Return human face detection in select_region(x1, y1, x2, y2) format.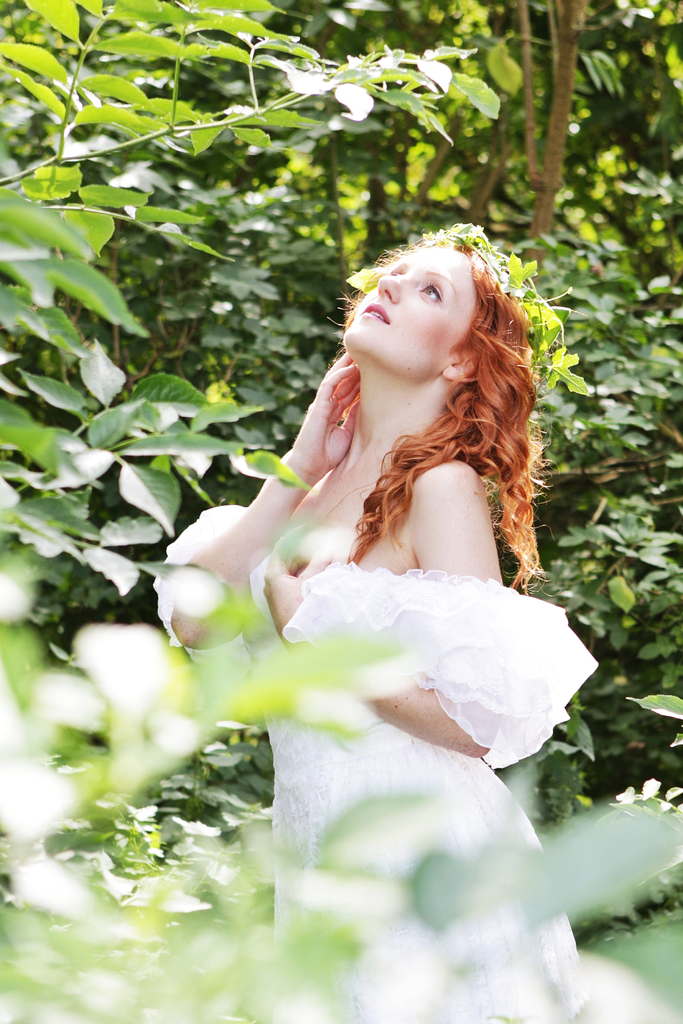
select_region(343, 245, 479, 382).
